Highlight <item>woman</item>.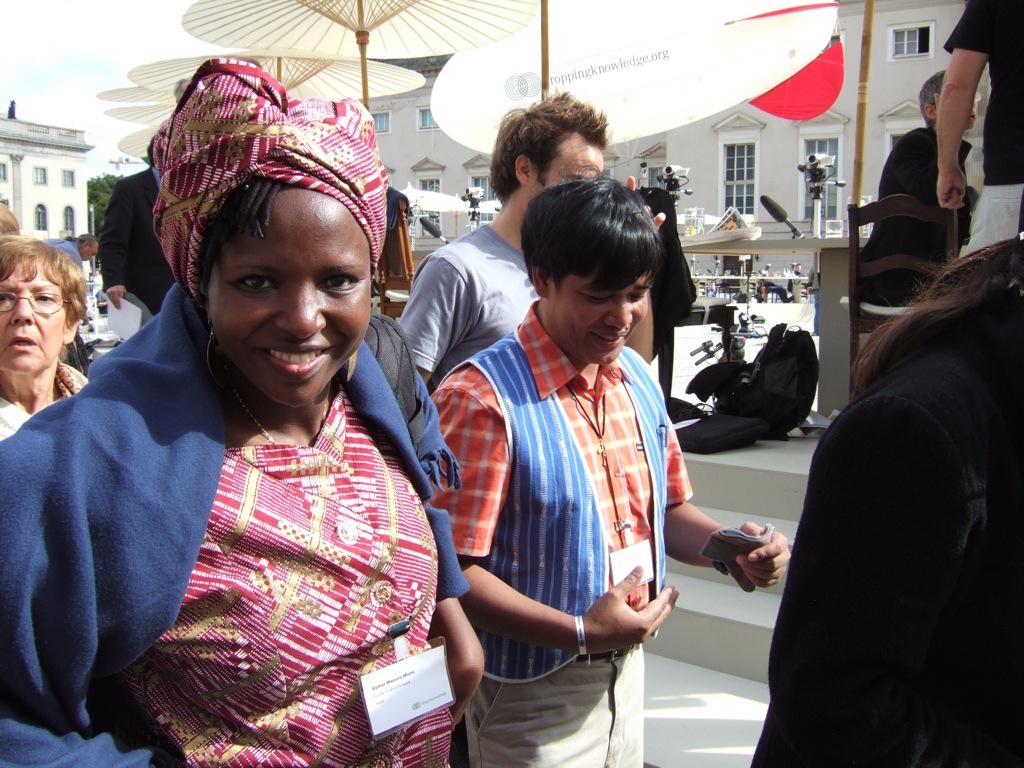
Highlighted region: detection(39, 85, 484, 756).
